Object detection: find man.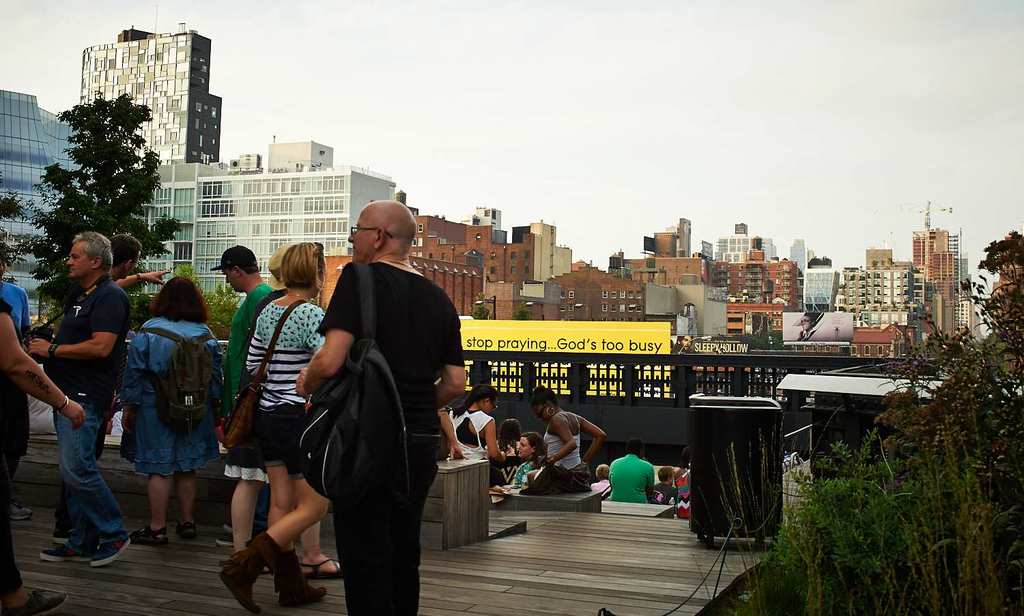
(left=54, top=232, right=176, bottom=546).
